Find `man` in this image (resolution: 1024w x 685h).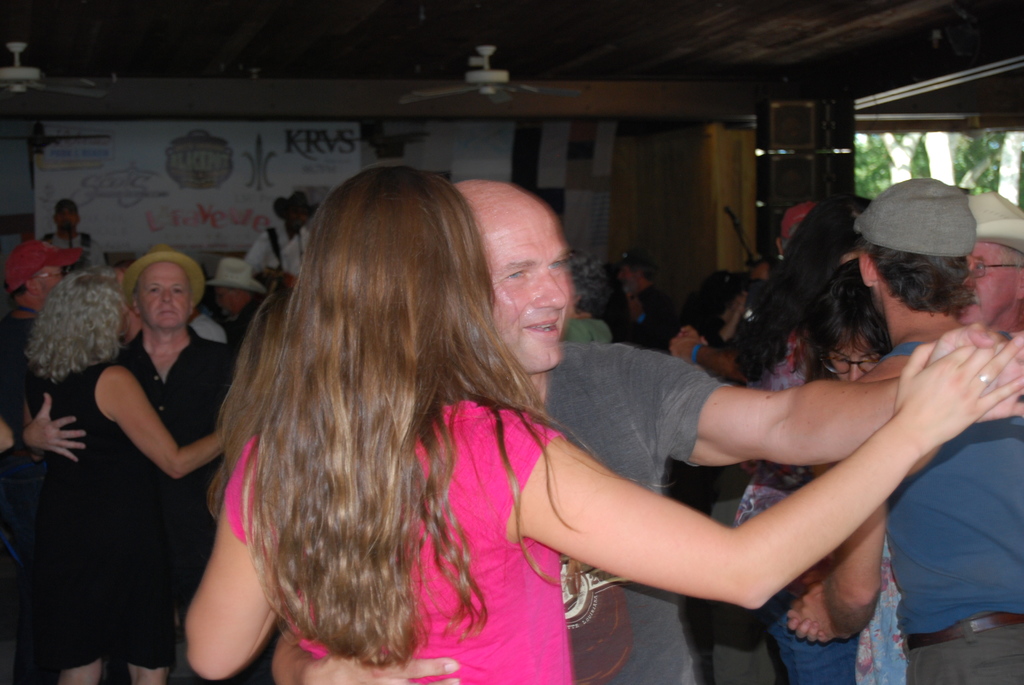
BBox(957, 191, 1023, 335).
